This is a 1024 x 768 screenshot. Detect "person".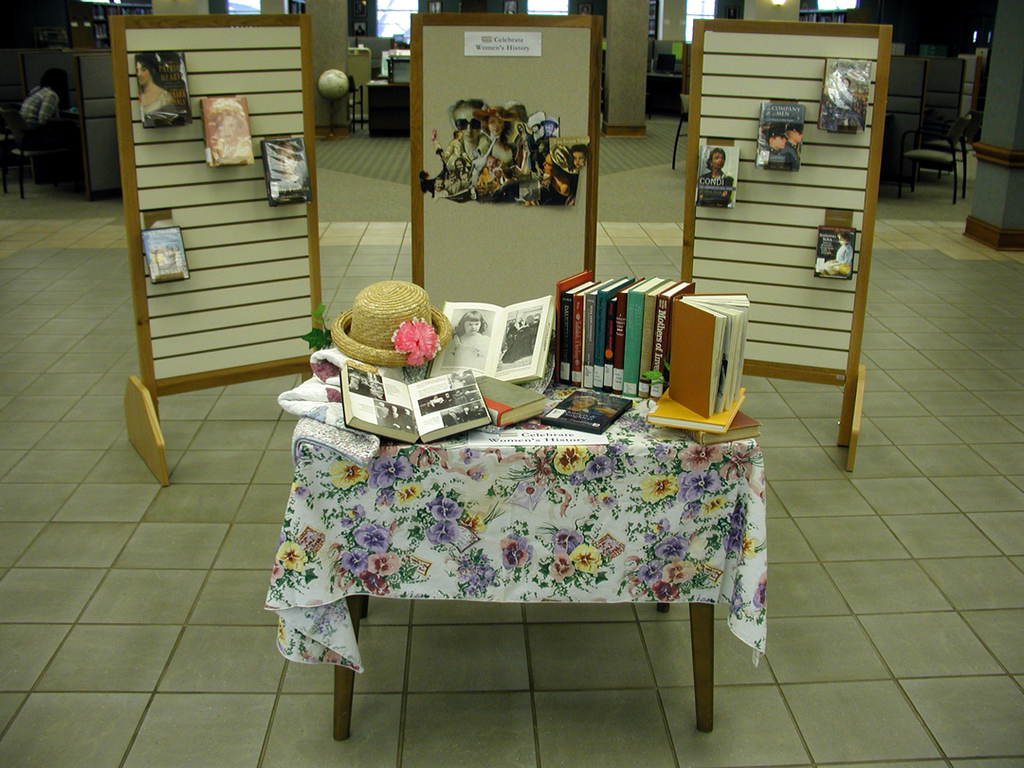
rect(506, 311, 535, 357).
